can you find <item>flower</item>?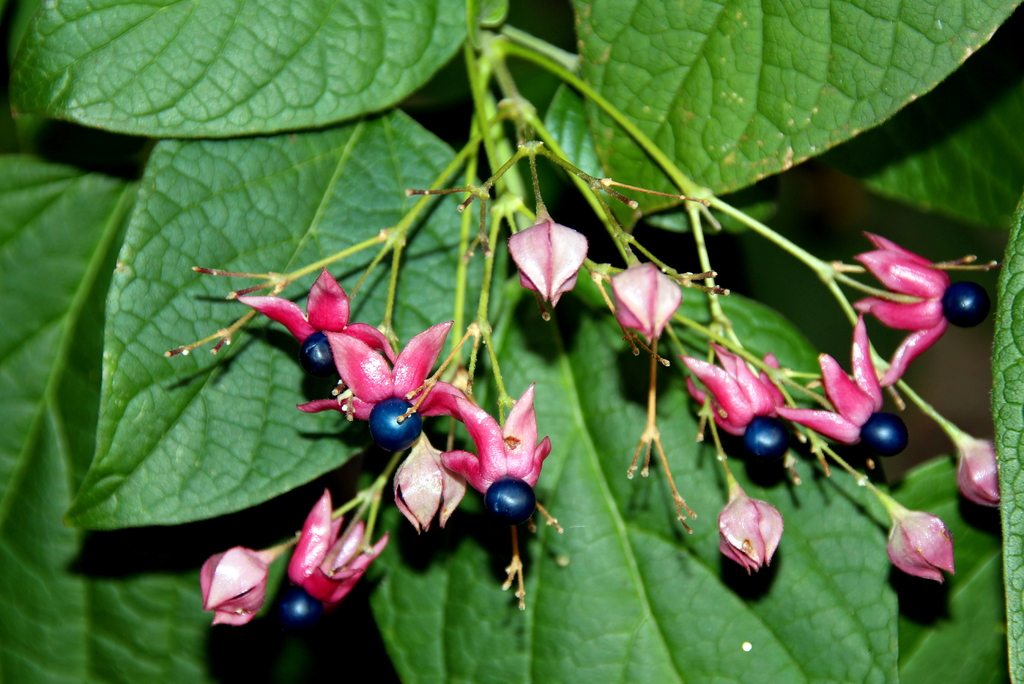
Yes, bounding box: [x1=504, y1=213, x2=595, y2=310].
